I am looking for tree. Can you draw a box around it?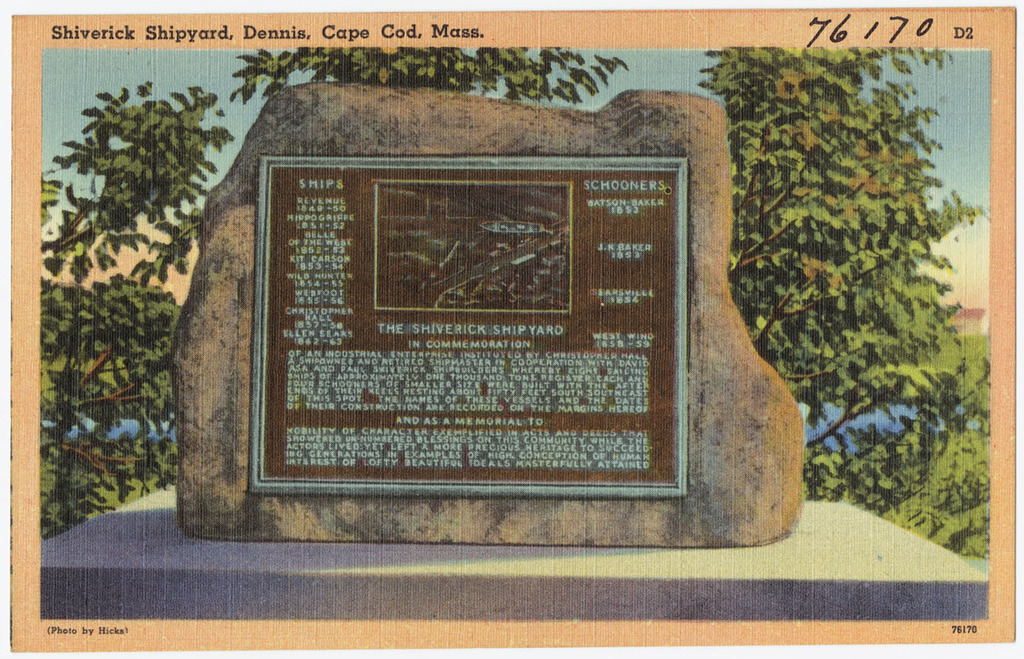
Sure, the bounding box is Rect(37, 69, 270, 491).
